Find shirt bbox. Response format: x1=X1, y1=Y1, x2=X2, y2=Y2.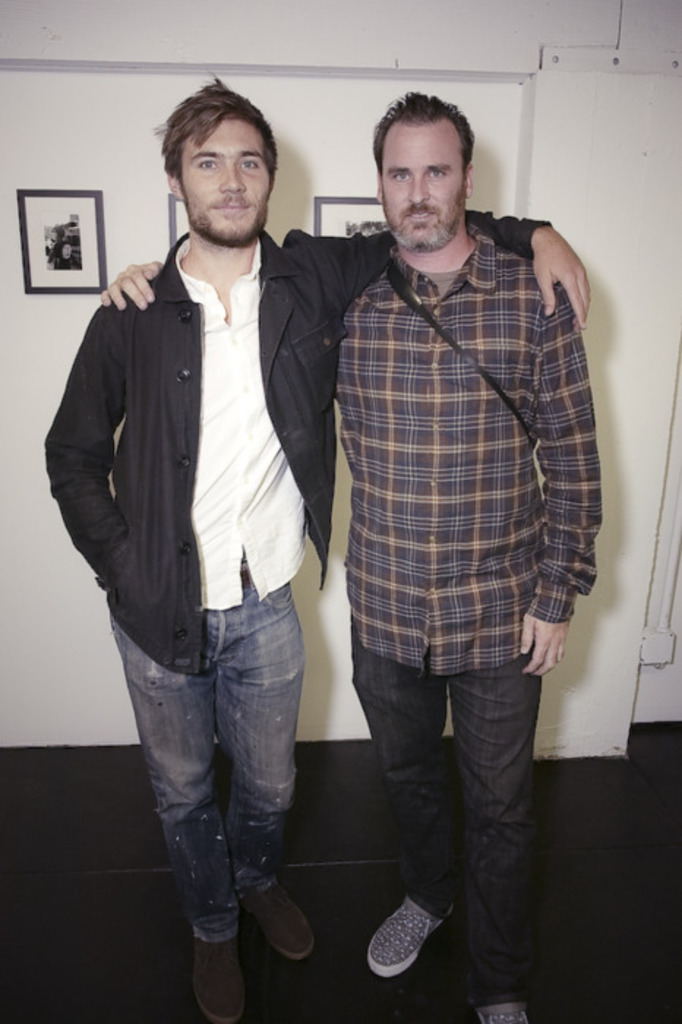
x1=173, y1=233, x2=315, y2=611.
